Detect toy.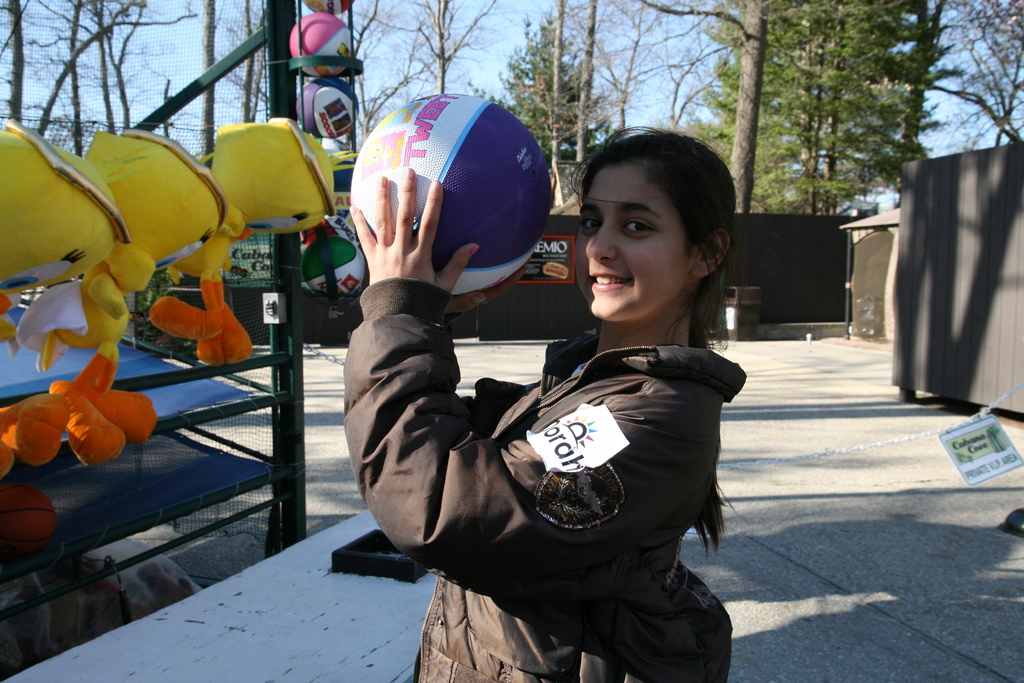
Detected at box(306, 235, 365, 297).
